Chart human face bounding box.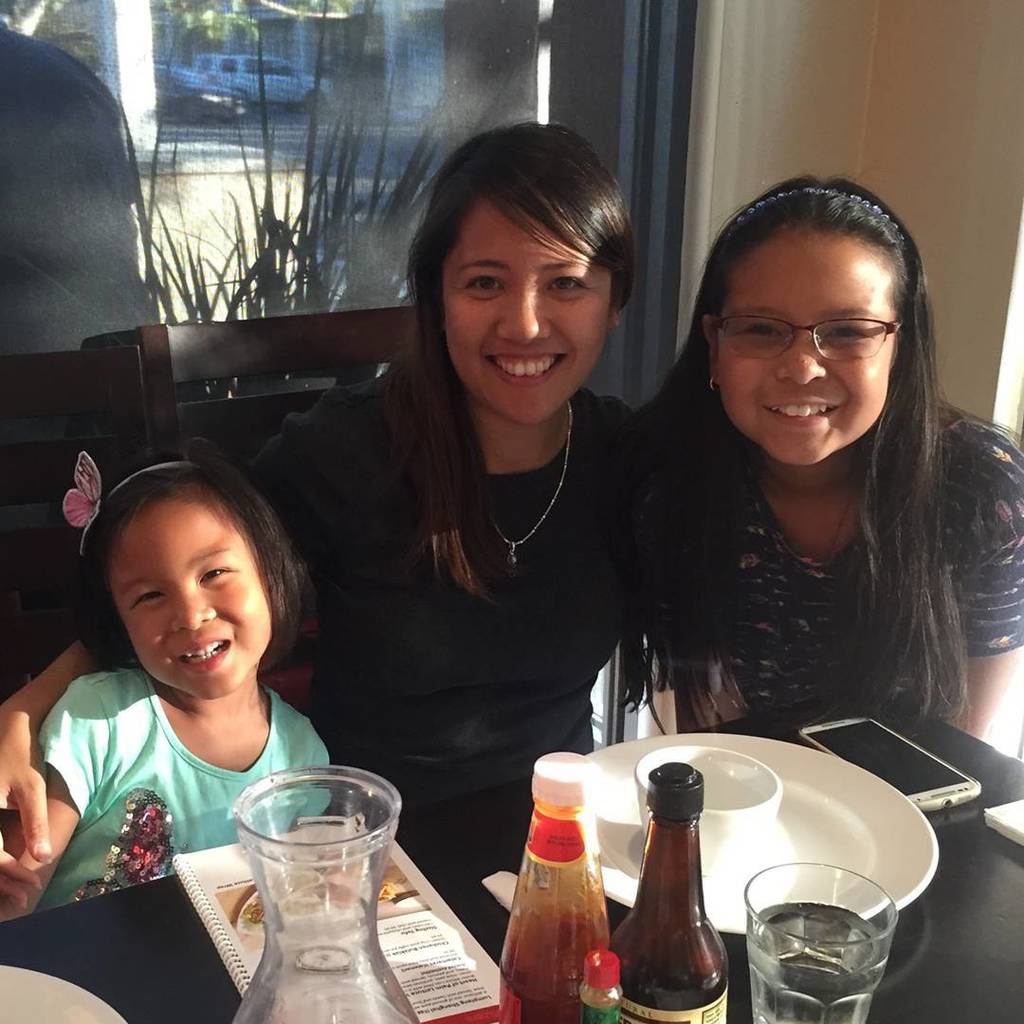
Charted: 438/188/612/424.
